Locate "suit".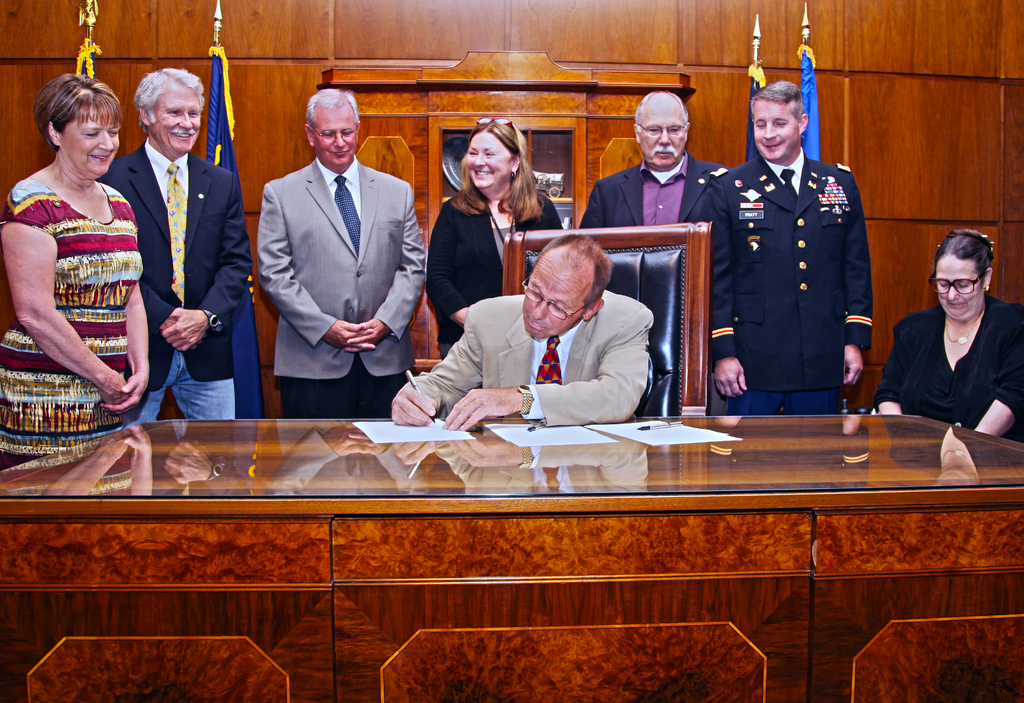
Bounding box: detection(576, 152, 731, 230).
